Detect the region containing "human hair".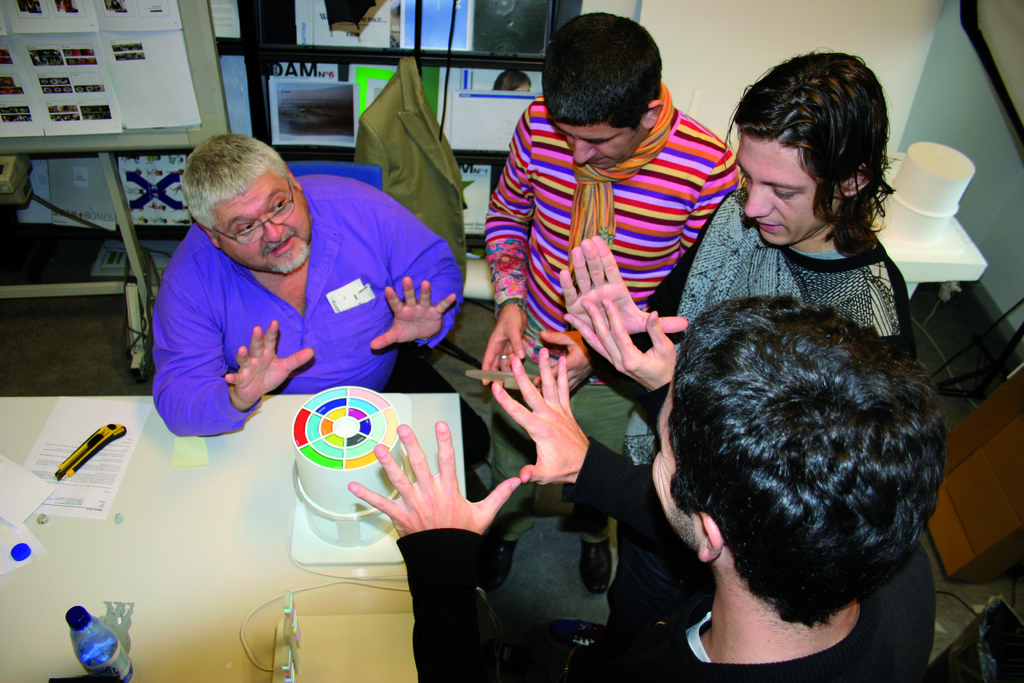
(x1=739, y1=42, x2=894, y2=242).
